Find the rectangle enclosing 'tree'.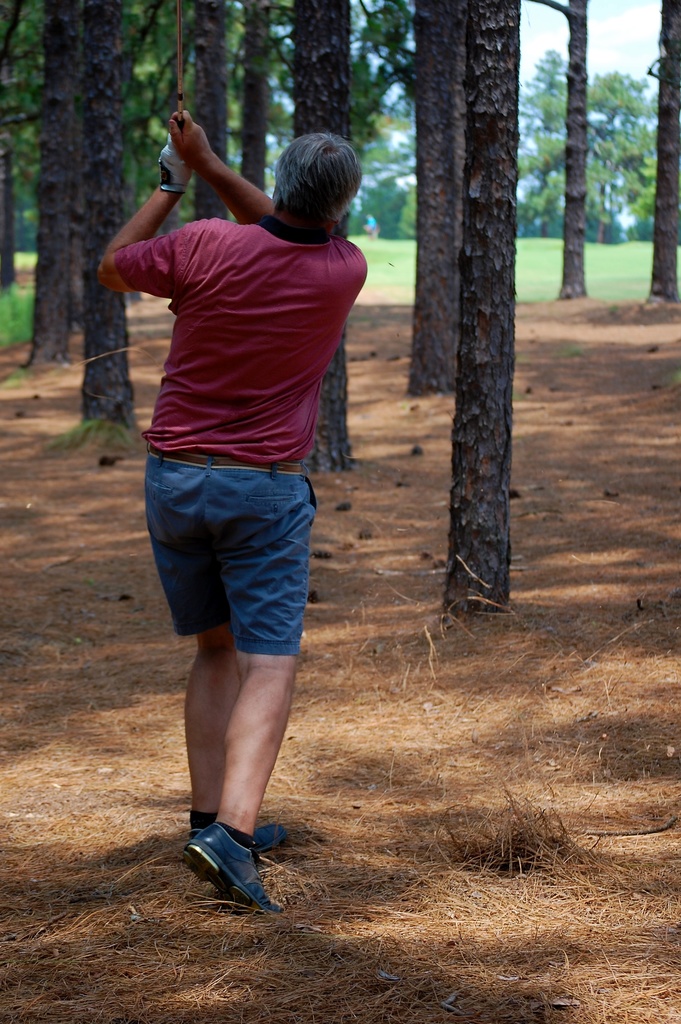
x1=505 y1=43 x2=571 y2=252.
